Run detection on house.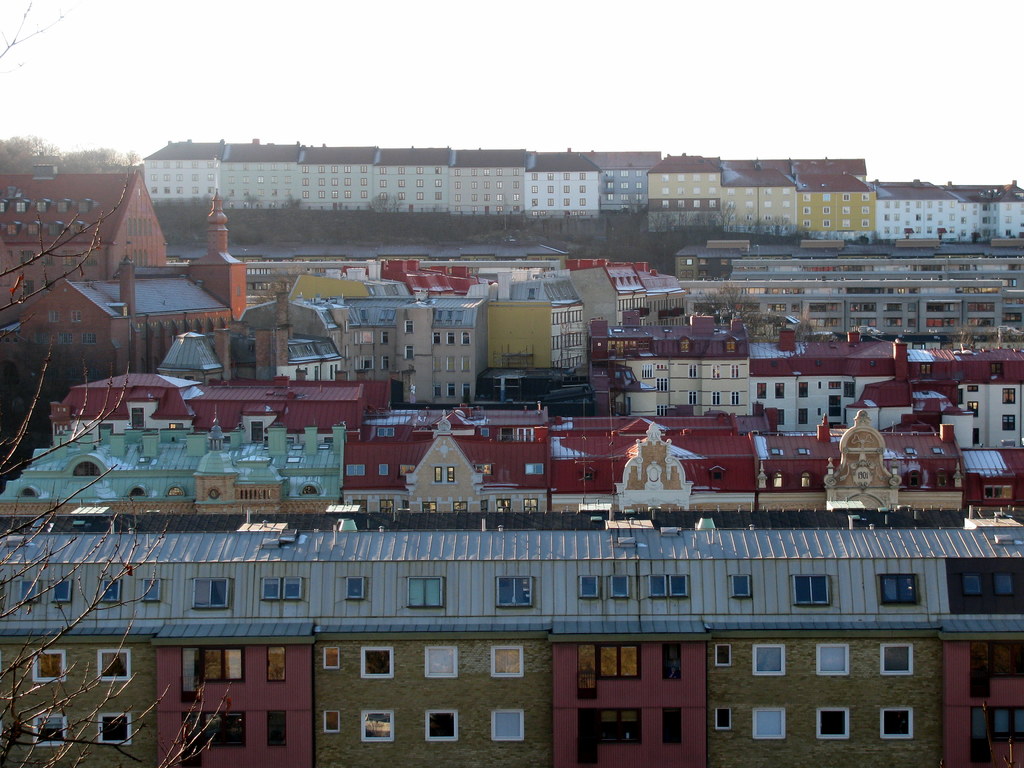
Result: bbox=[584, 145, 659, 219].
